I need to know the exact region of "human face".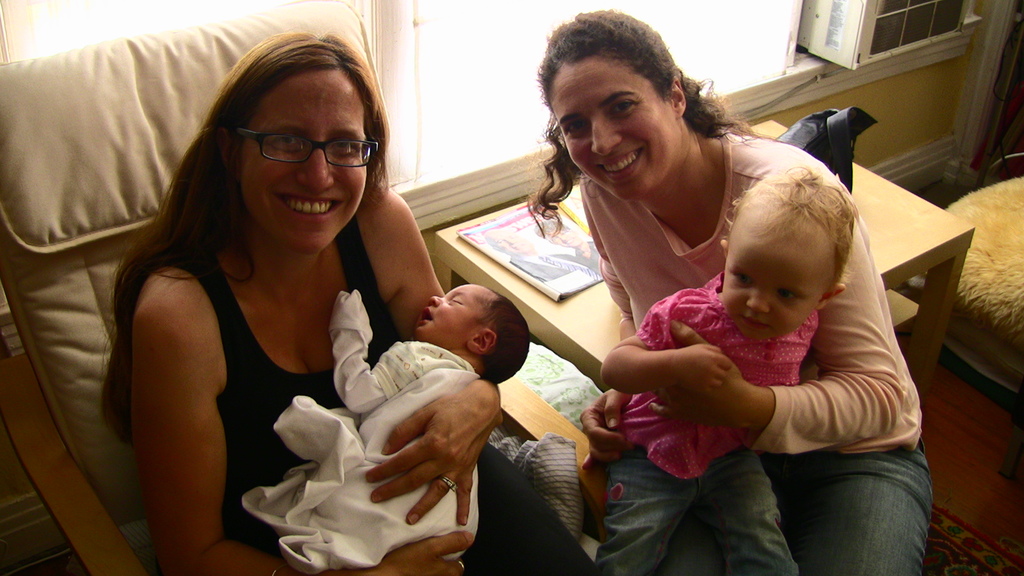
Region: (x1=716, y1=222, x2=824, y2=343).
